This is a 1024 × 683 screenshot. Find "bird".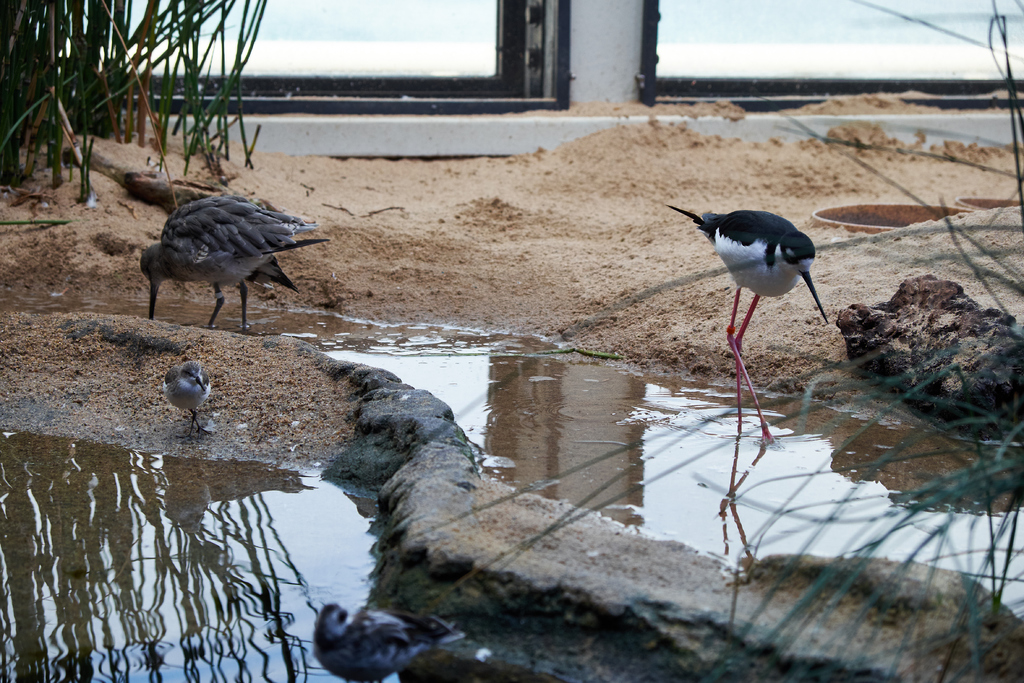
Bounding box: x1=138 y1=194 x2=332 y2=331.
